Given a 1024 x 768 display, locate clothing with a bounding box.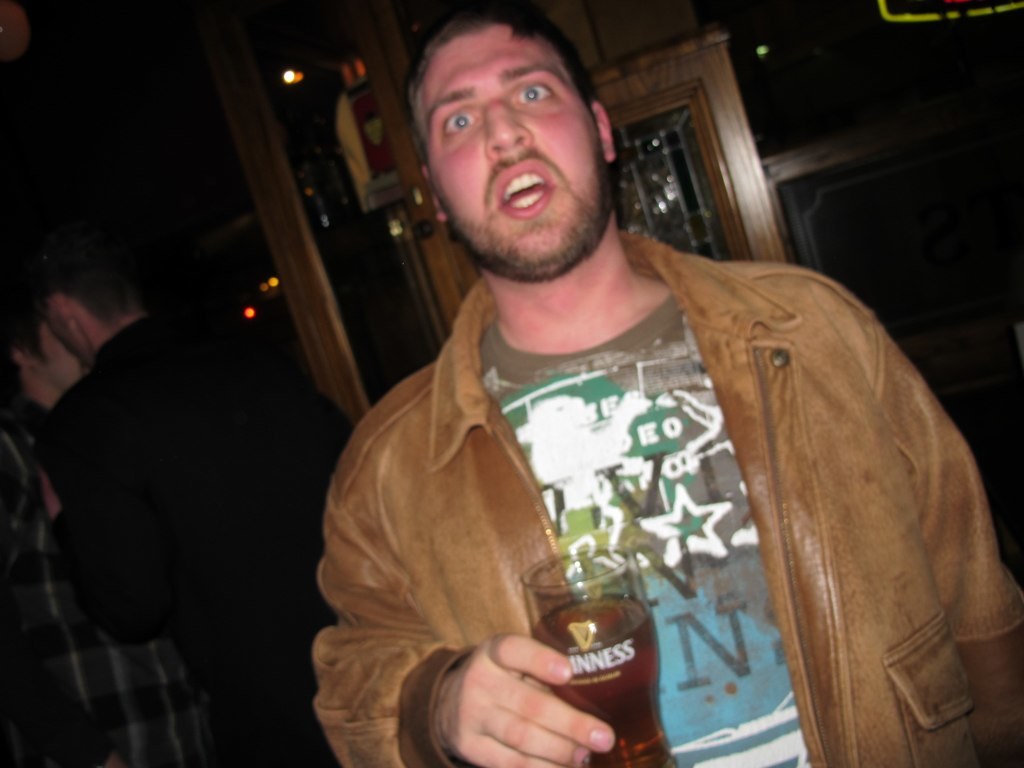
Located: 37:322:360:767.
